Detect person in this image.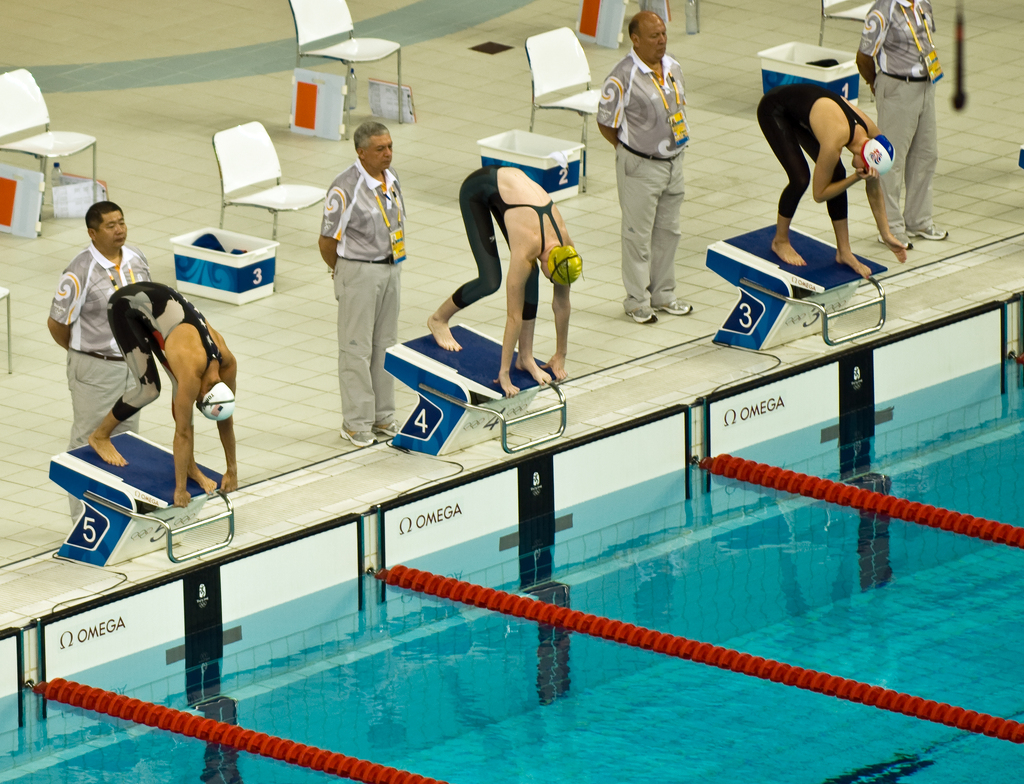
Detection: (851, 0, 947, 247).
